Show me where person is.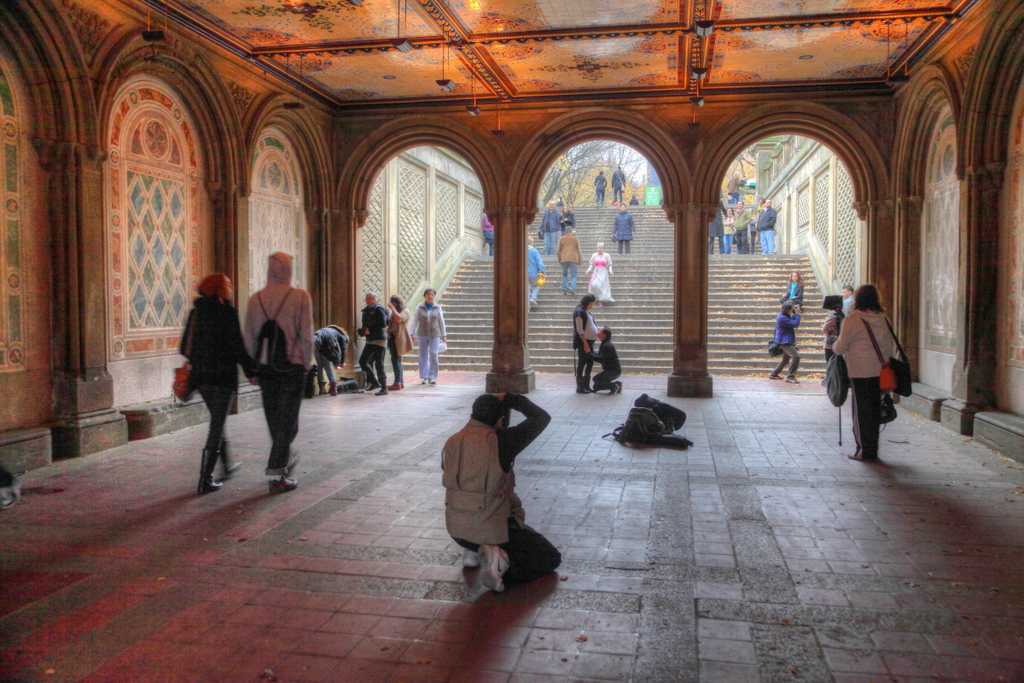
person is at (441, 393, 564, 597).
